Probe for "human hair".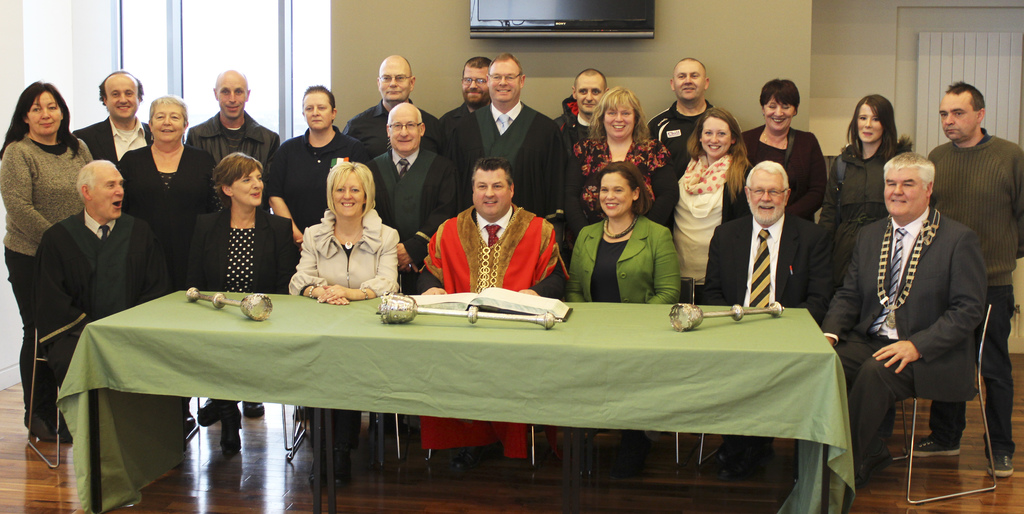
Probe result: [left=842, top=95, right=902, bottom=165].
